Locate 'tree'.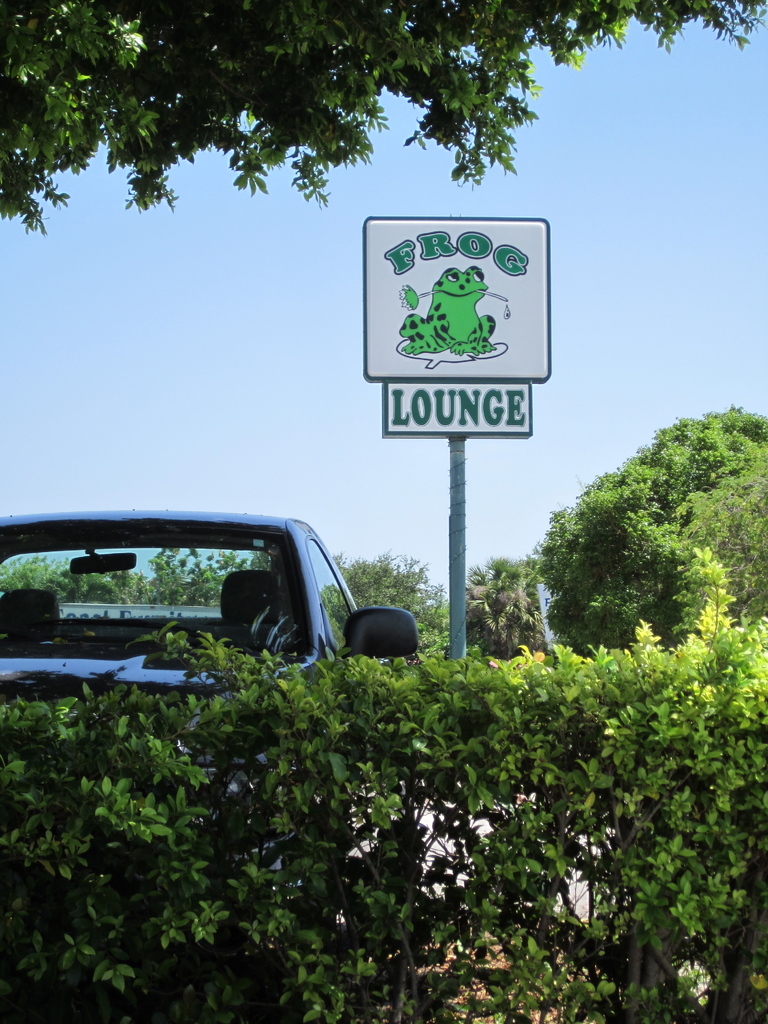
Bounding box: x1=476 y1=552 x2=550 y2=657.
